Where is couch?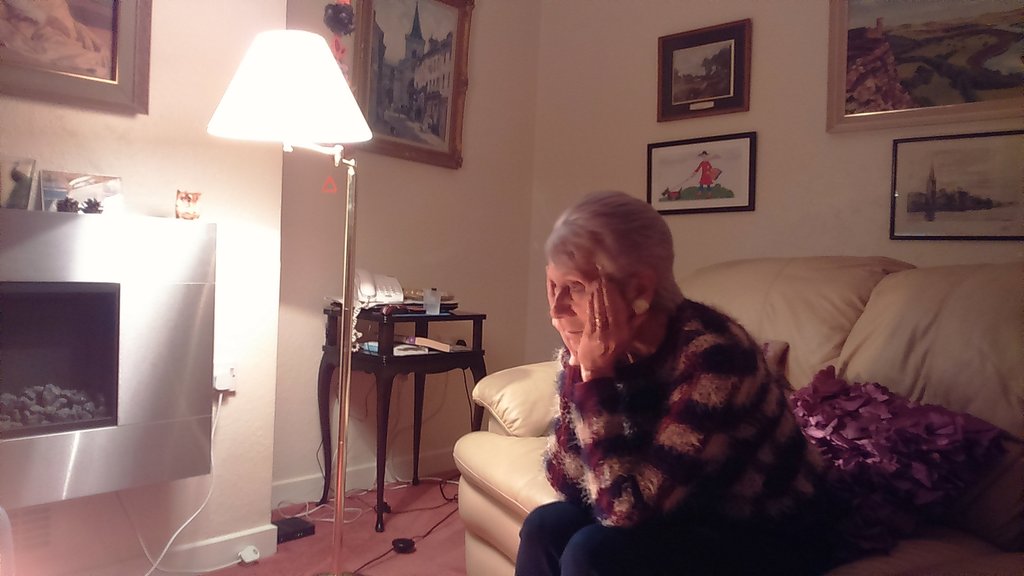
393,197,1023,575.
